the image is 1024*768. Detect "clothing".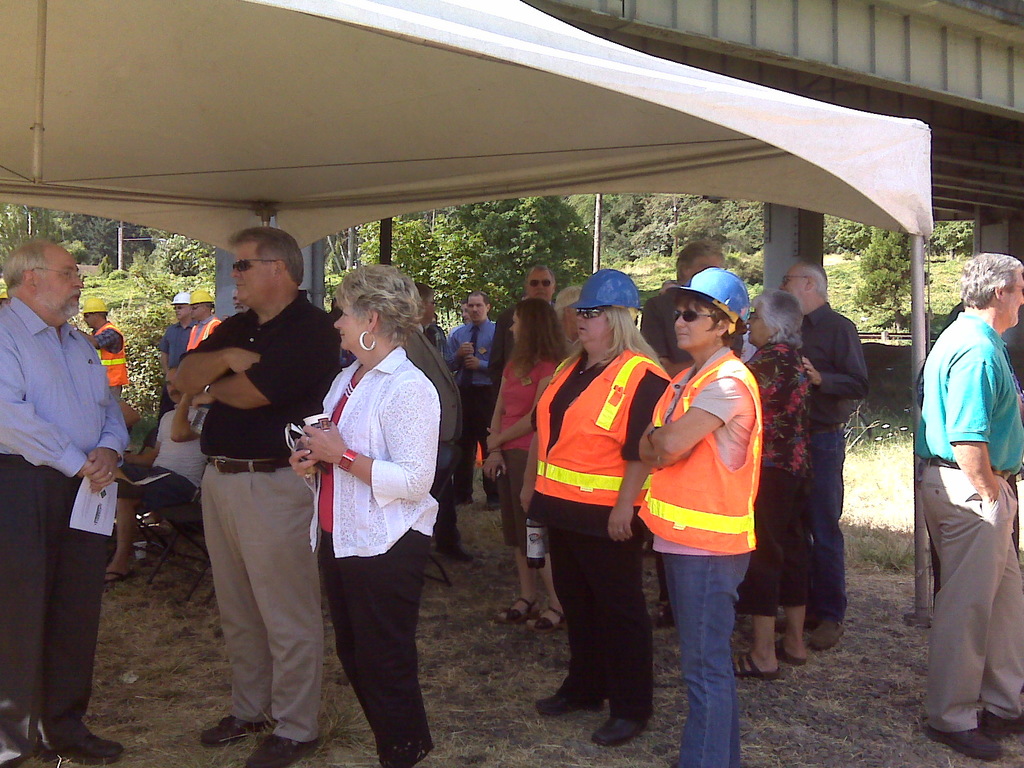
Detection: locate(648, 281, 679, 371).
